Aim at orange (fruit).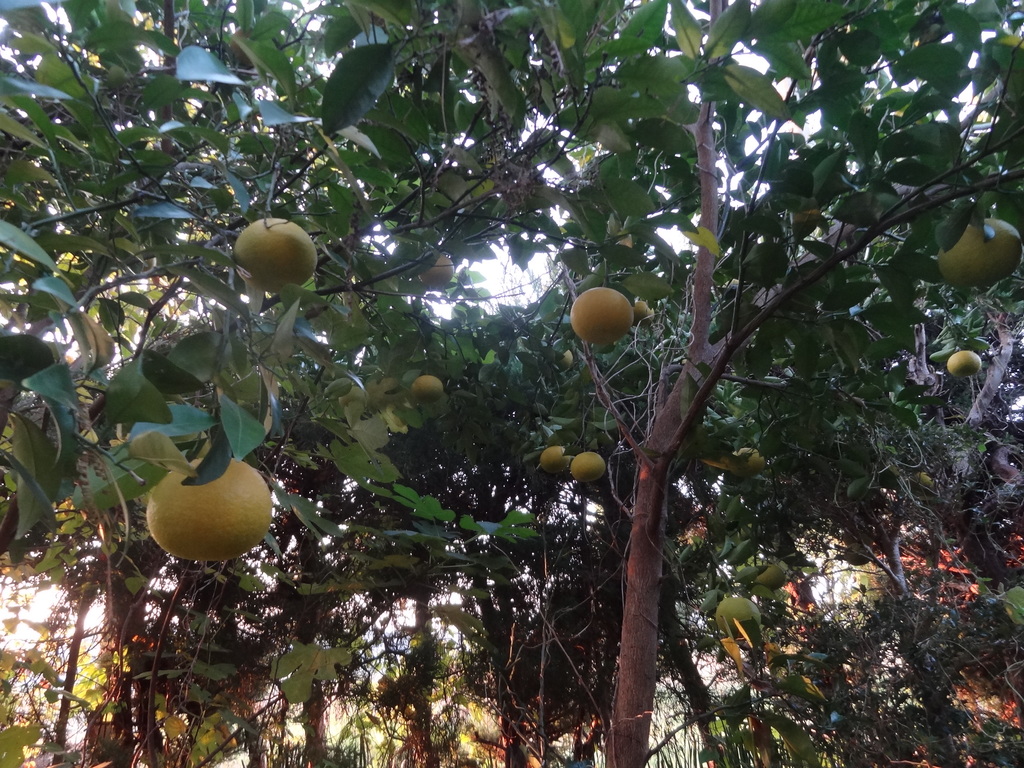
Aimed at locate(948, 347, 988, 375).
